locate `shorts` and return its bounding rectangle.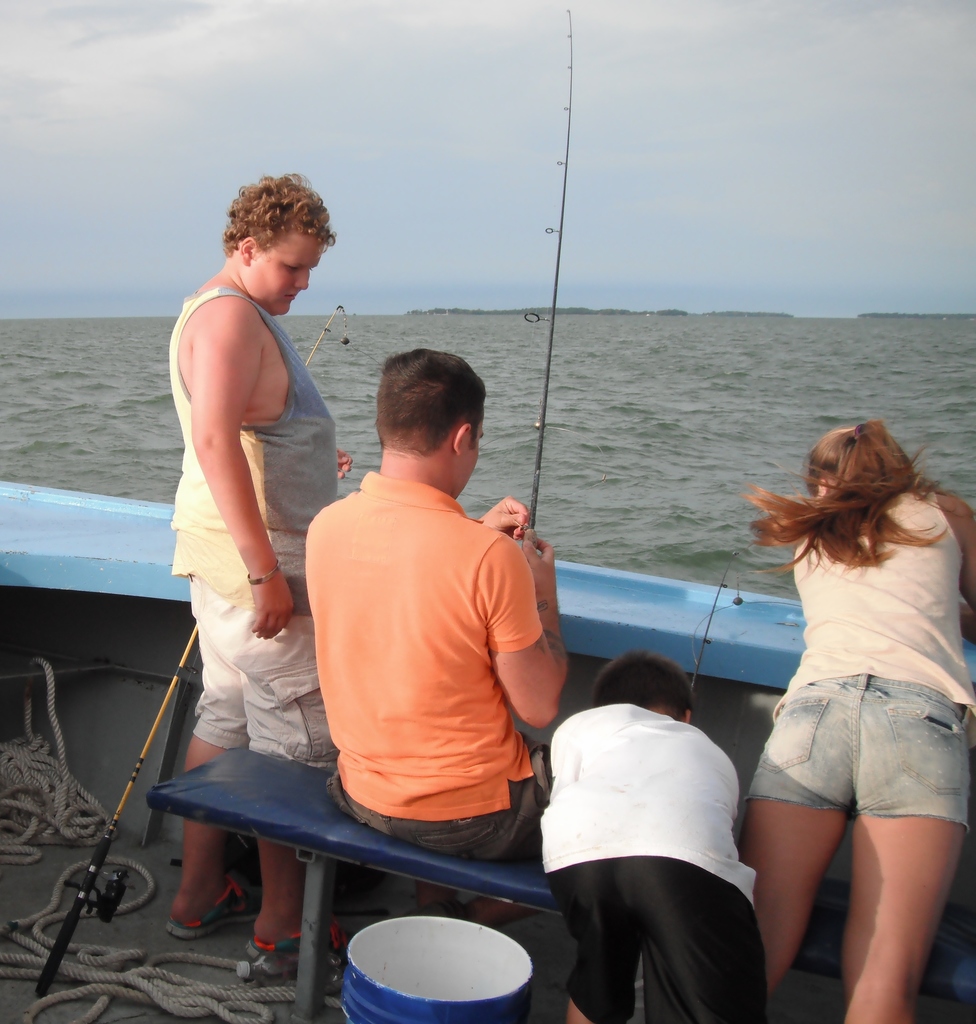
crop(190, 566, 340, 777).
